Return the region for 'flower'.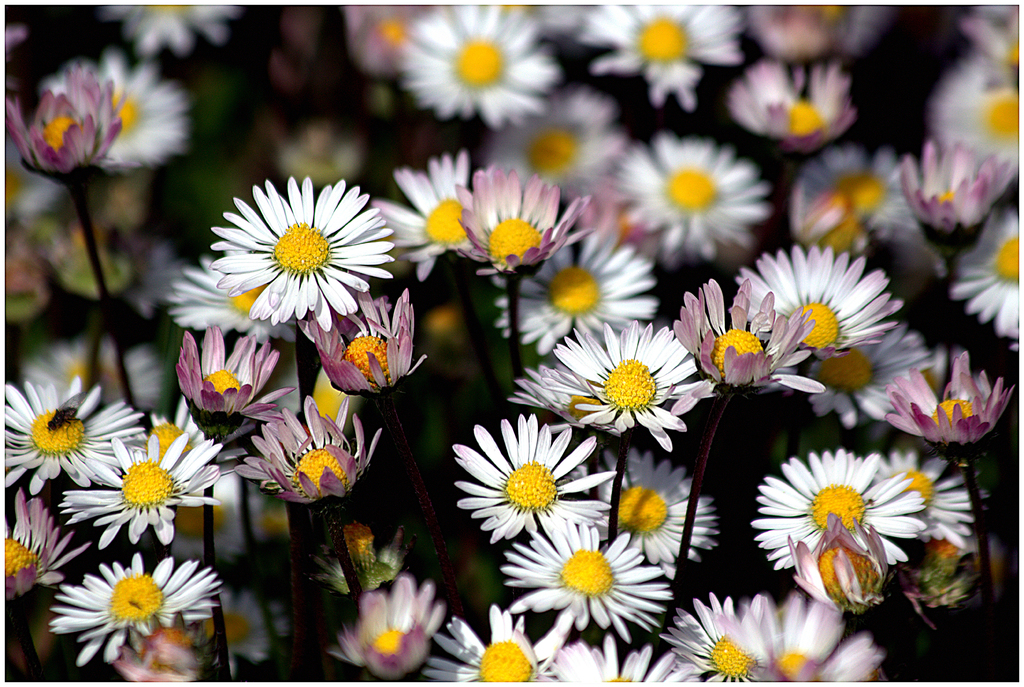
{"x1": 792, "y1": 316, "x2": 939, "y2": 425}.
